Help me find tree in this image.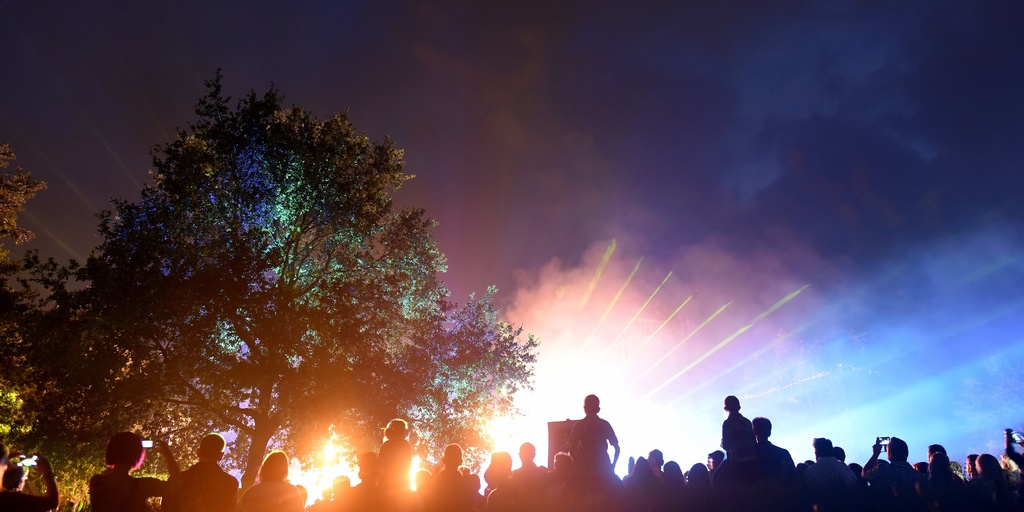
Found it: bbox=(0, 134, 58, 414).
